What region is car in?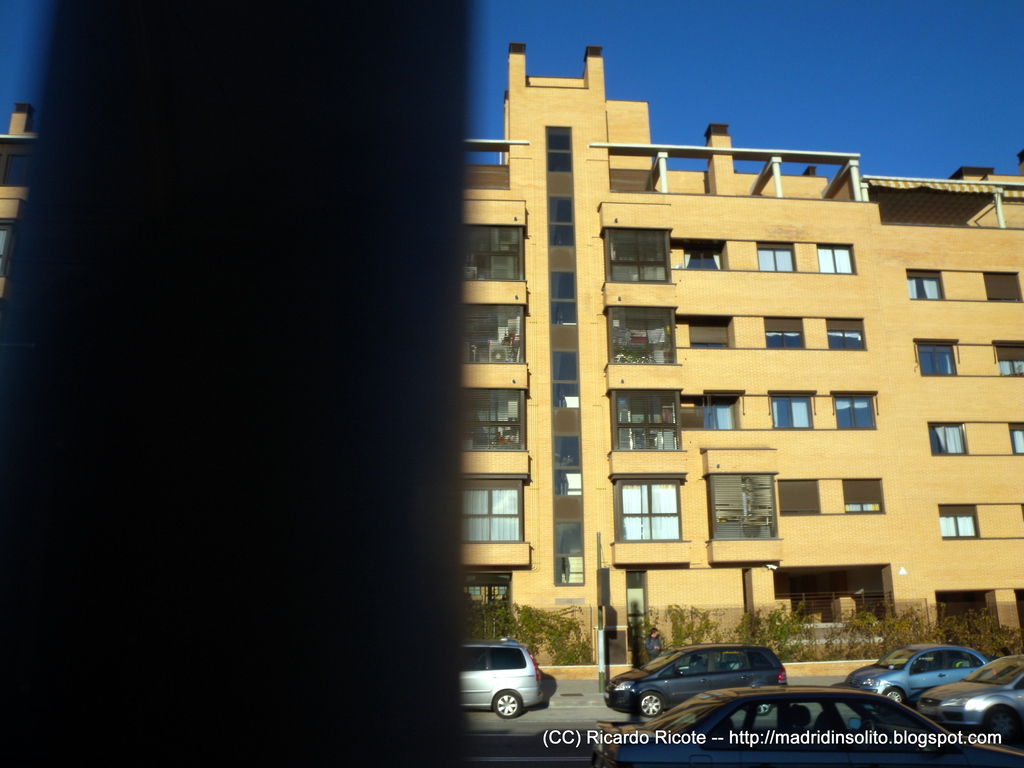
region(606, 641, 786, 716).
